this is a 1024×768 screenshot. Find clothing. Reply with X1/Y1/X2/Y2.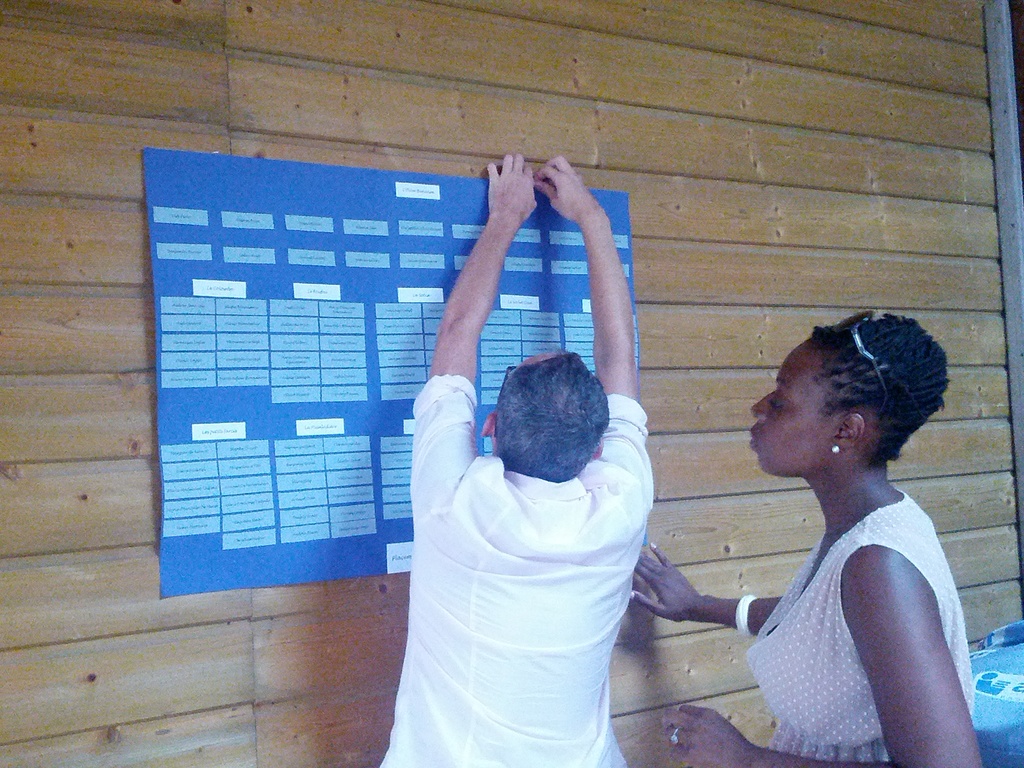
744/486/975/764.
